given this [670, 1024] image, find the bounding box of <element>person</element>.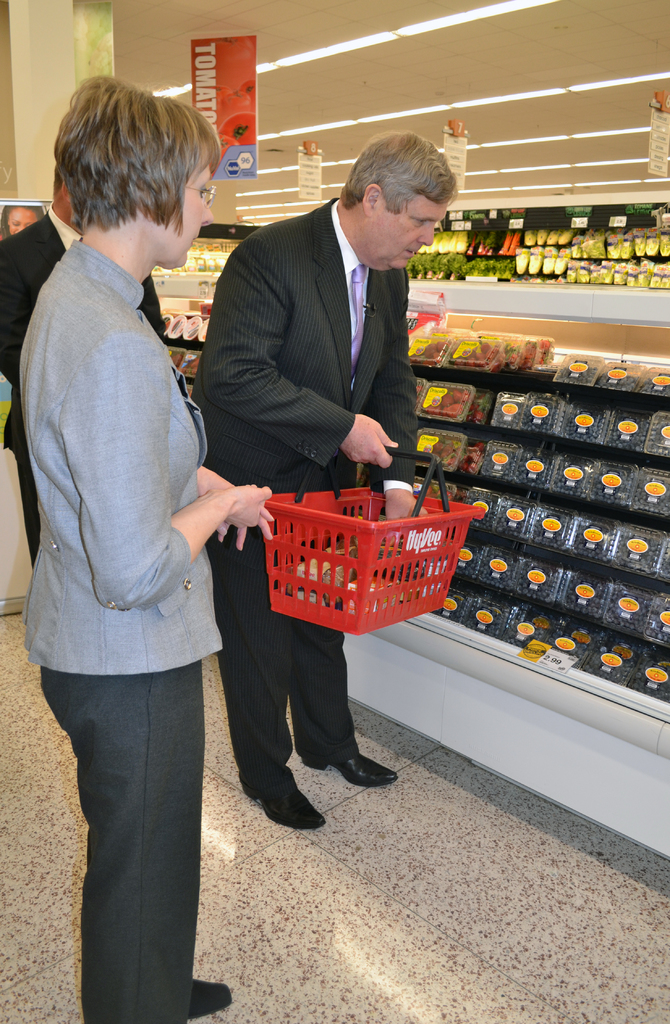
0:162:167:568.
